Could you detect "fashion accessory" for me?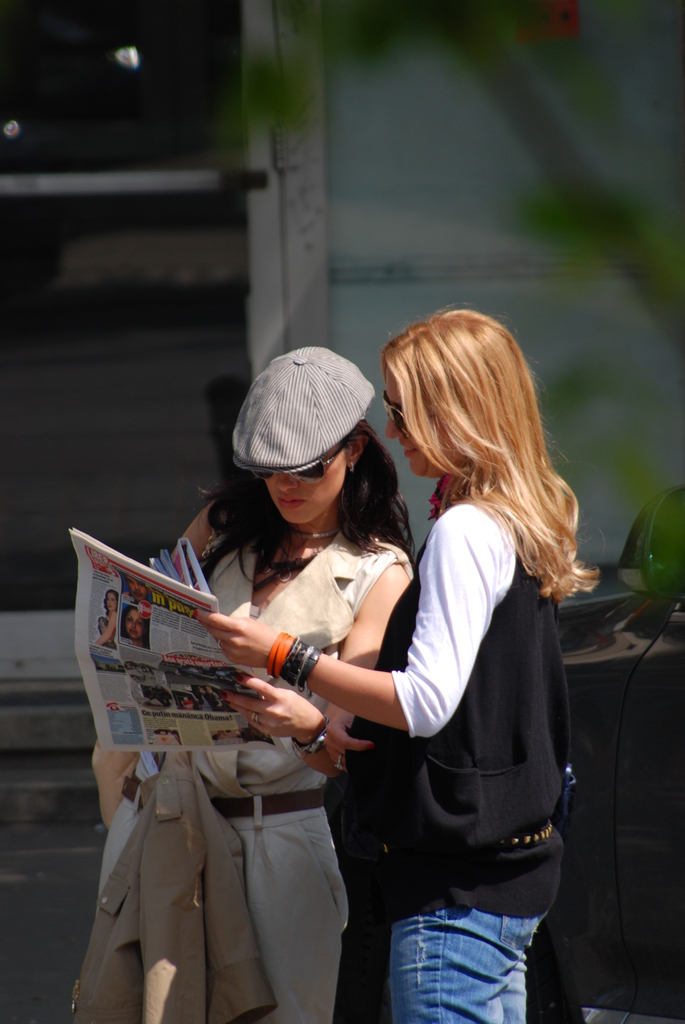
Detection result: 224,339,377,477.
